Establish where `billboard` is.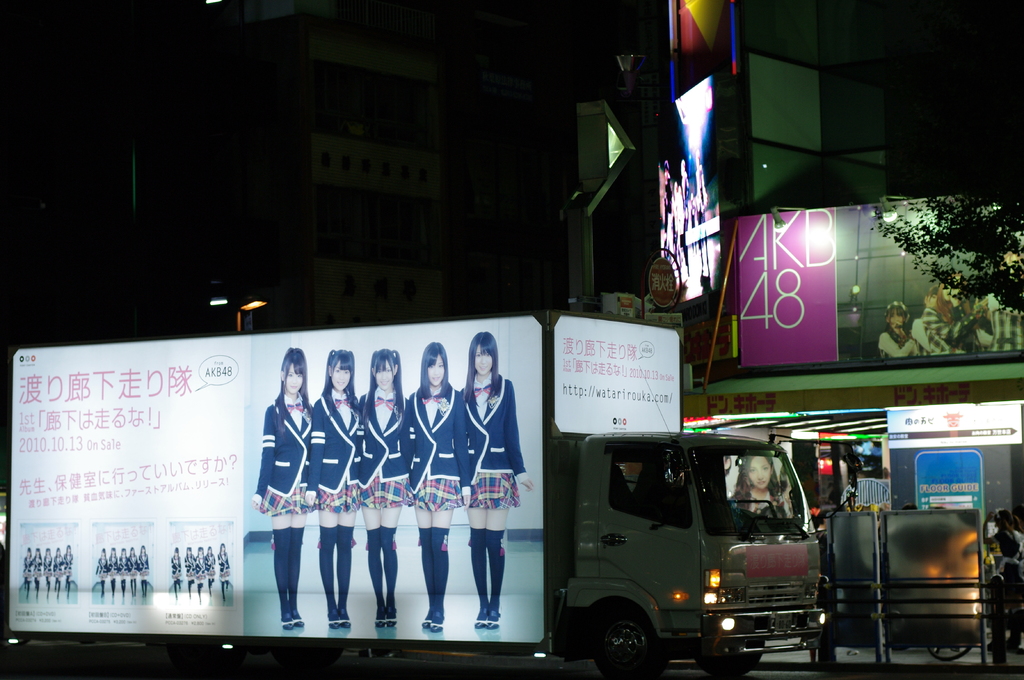
Established at detection(547, 312, 682, 440).
